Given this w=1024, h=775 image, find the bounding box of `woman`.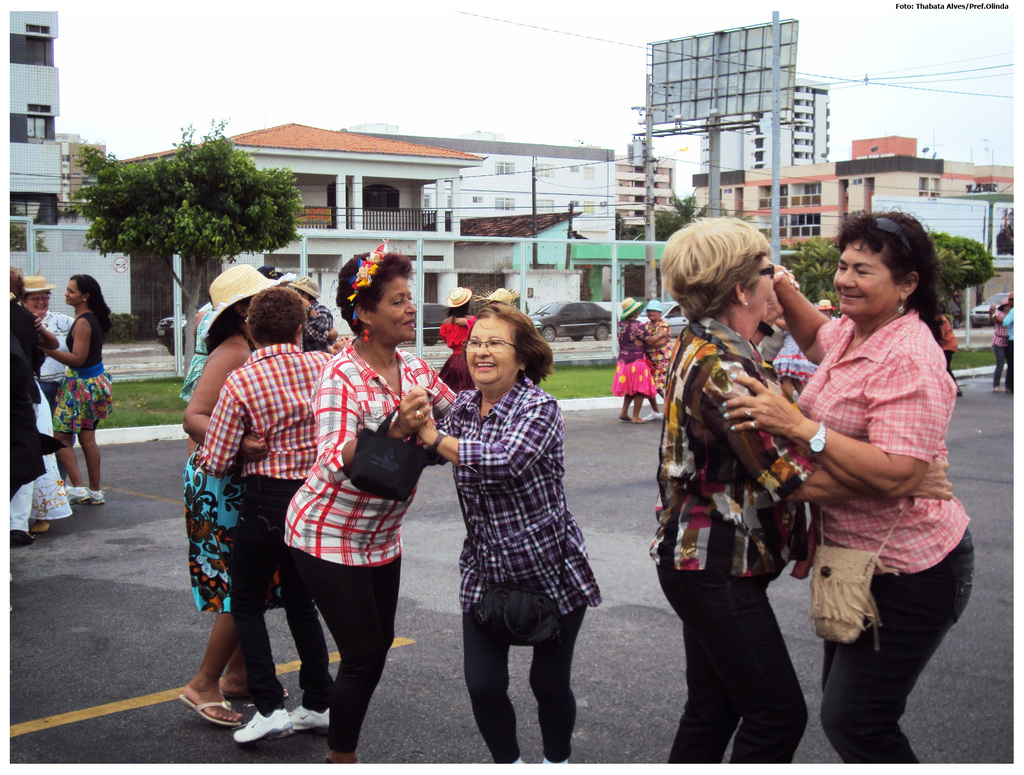
{"left": 438, "top": 285, "right": 481, "bottom": 397}.
